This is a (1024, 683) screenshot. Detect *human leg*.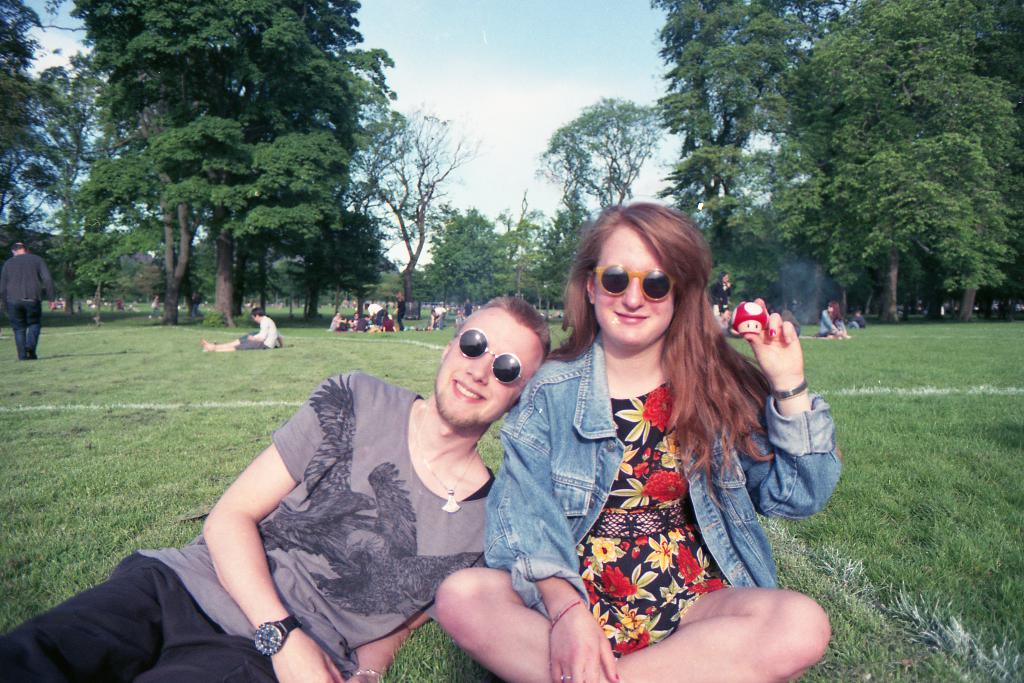
{"left": 434, "top": 569, "right": 574, "bottom": 682}.
